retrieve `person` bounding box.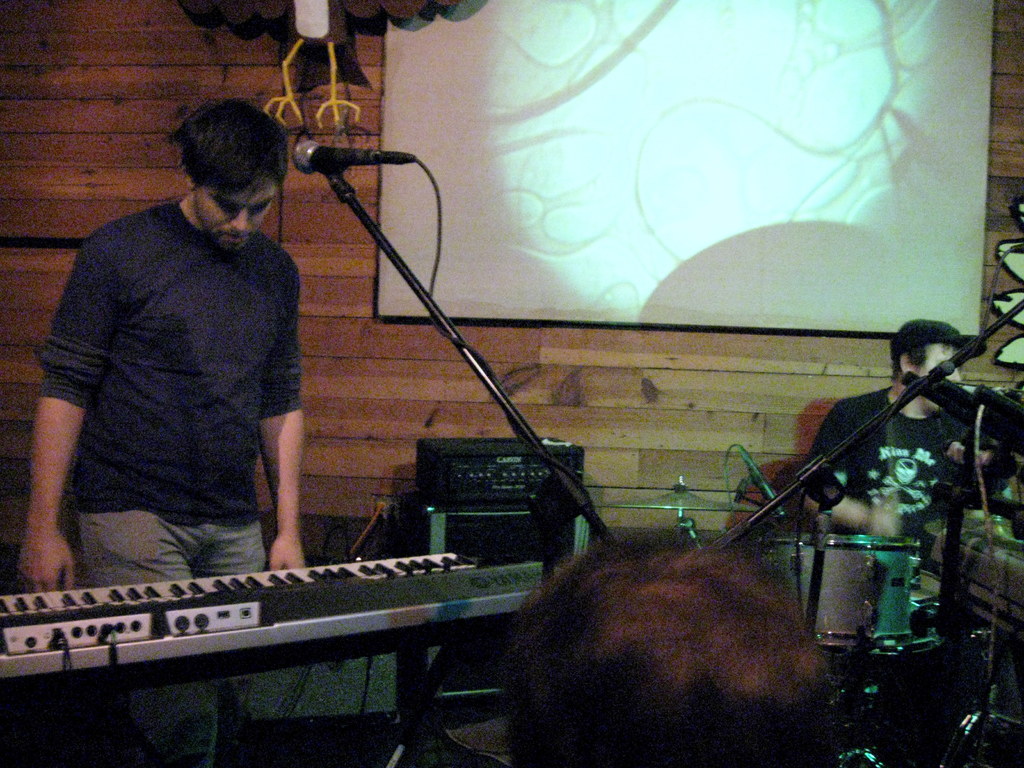
Bounding box: [797, 316, 1007, 584].
